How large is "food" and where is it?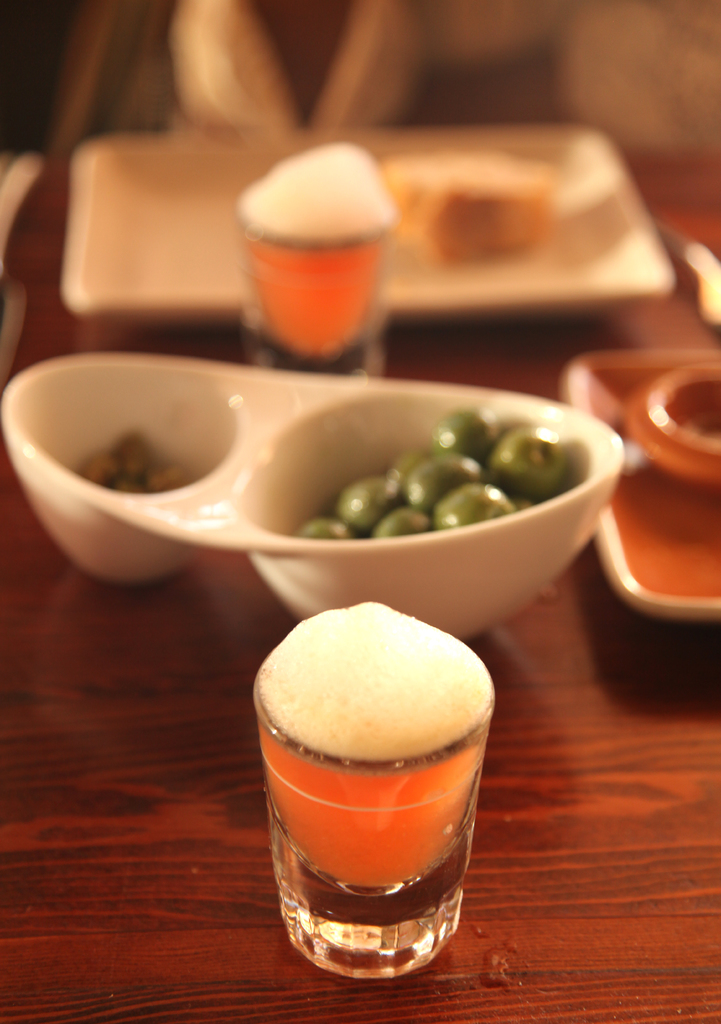
Bounding box: select_region(288, 406, 567, 542).
